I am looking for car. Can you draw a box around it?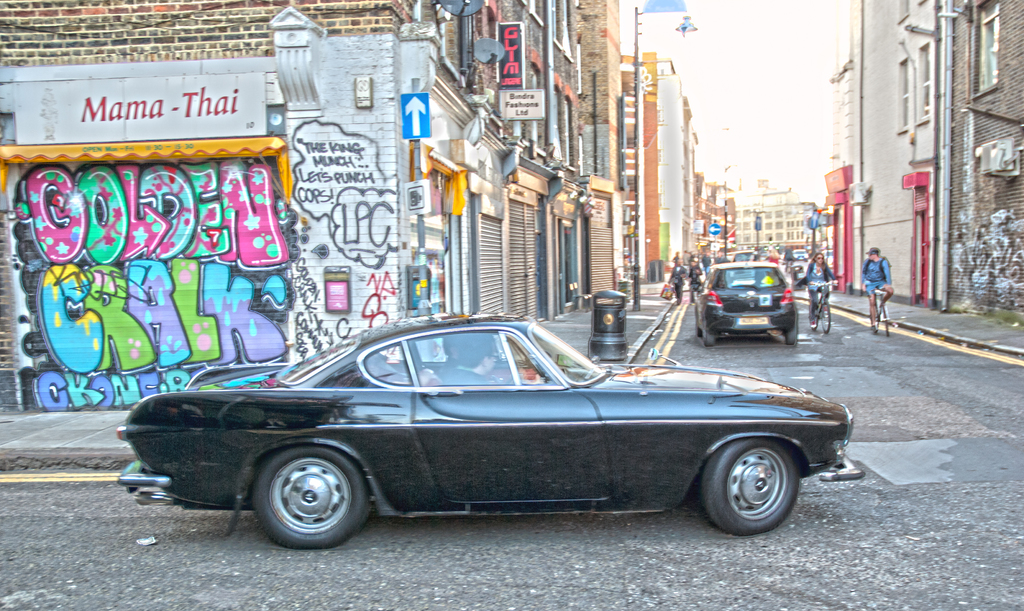
Sure, the bounding box is [left=792, top=248, right=810, bottom=261].
